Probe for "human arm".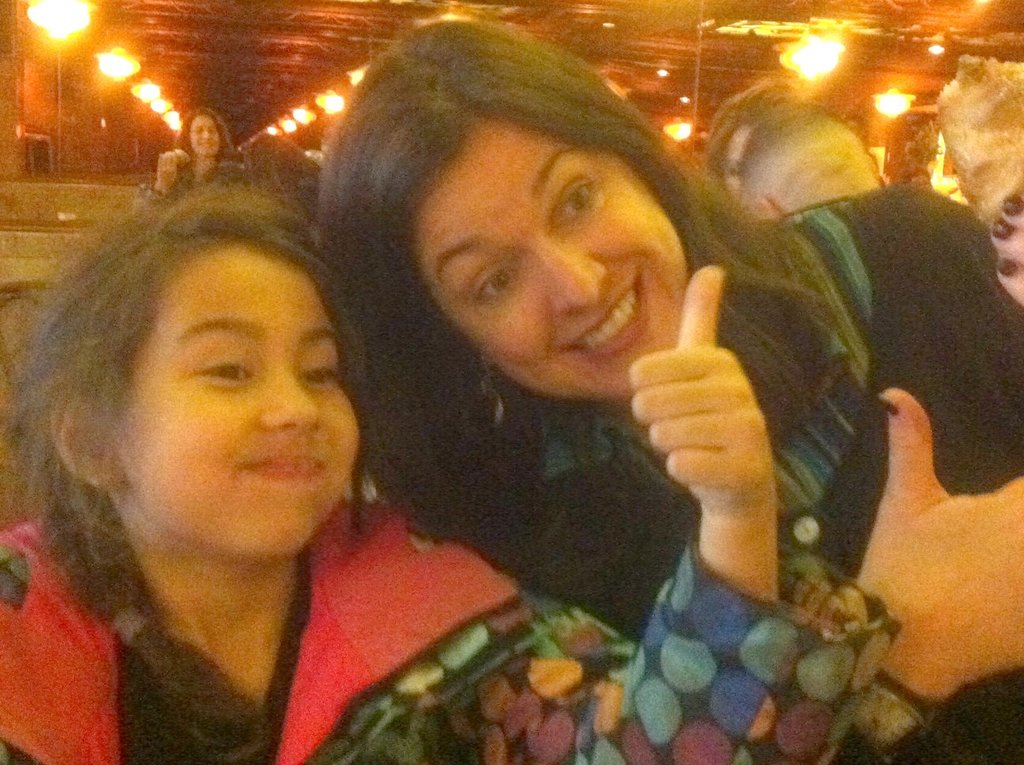
Probe result: 833 380 1023 764.
